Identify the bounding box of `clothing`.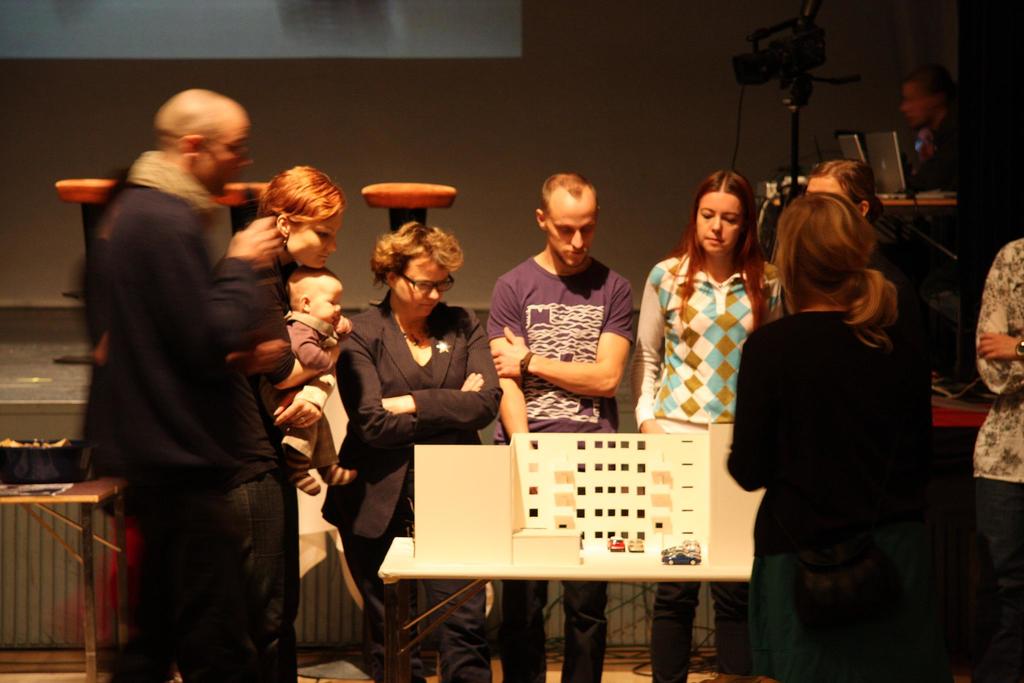
(638, 254, 783, 431).
